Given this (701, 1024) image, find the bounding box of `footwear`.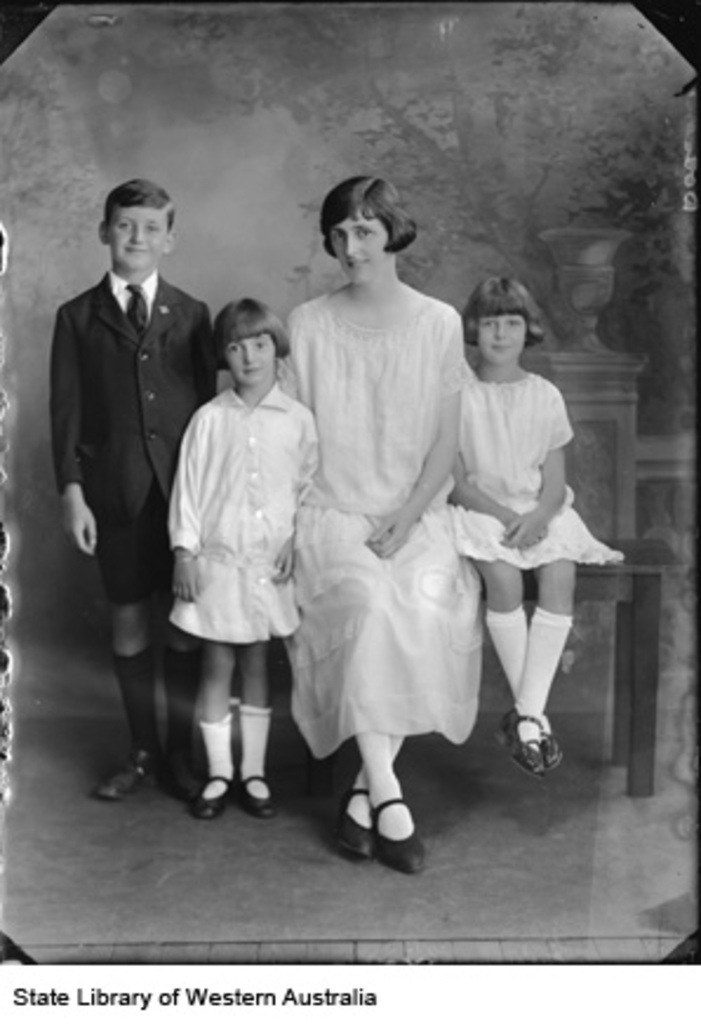
167/765/205/803.
